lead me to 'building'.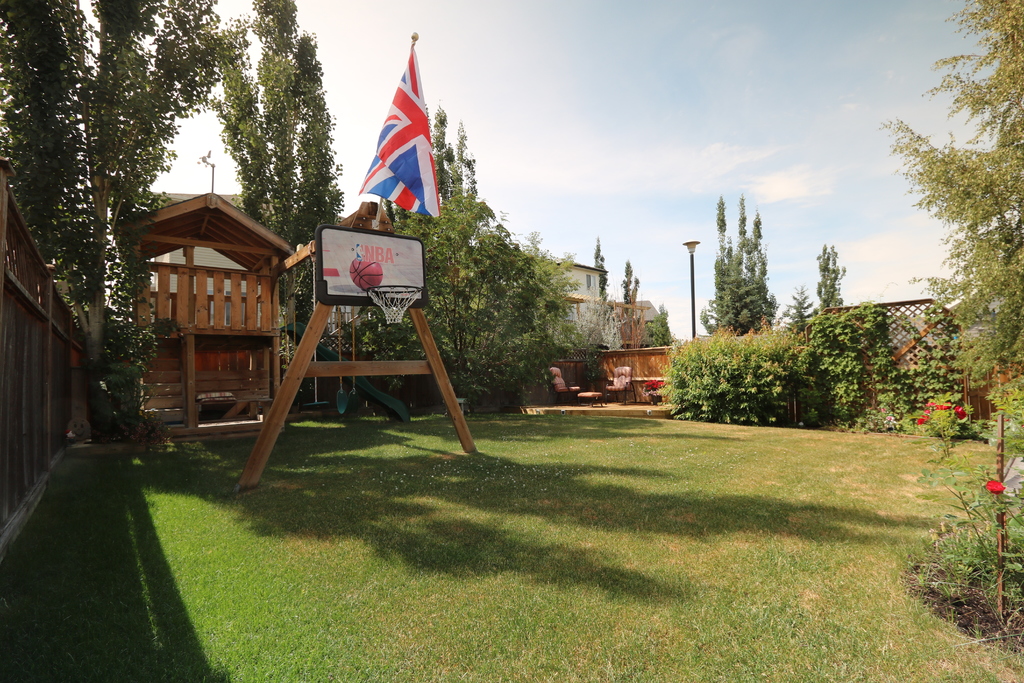
Lead to <bbox>154, 194, 260, 322</bbox>.
